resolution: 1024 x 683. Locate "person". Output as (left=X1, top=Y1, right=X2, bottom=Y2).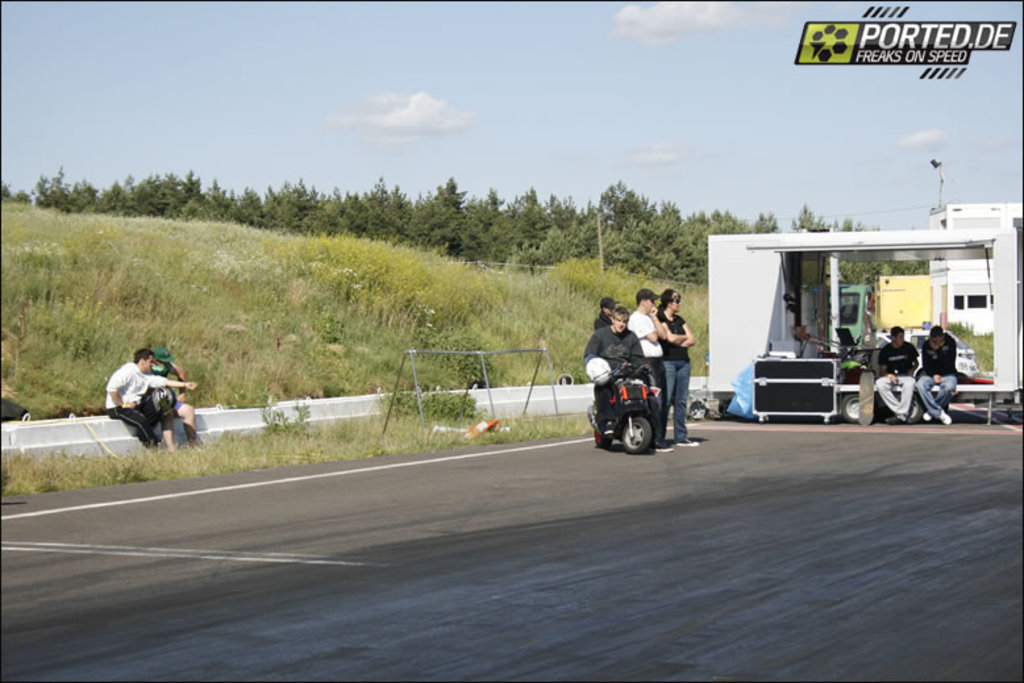
(left=912, top=318, right=956, bottom=429).
